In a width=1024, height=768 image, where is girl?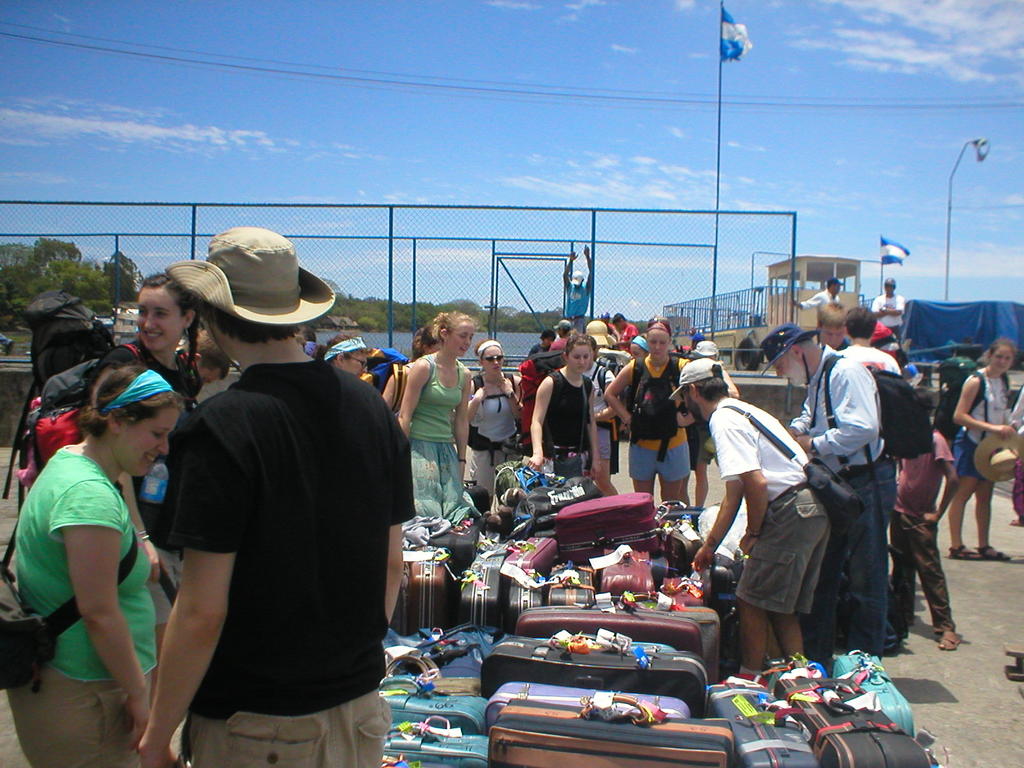
pyautogui.locateOnScreen(468, 336, 524, 504).
